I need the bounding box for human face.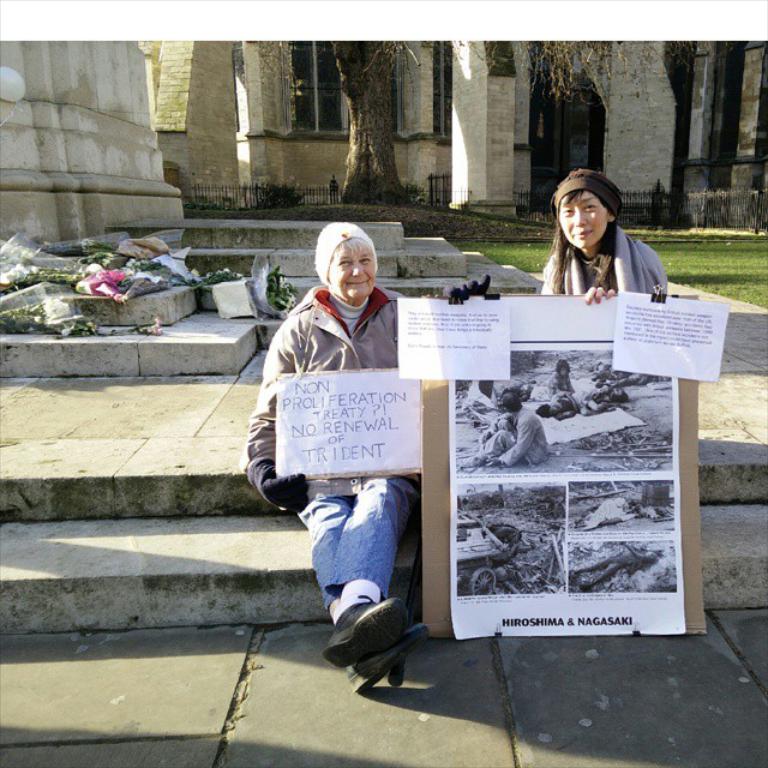
Here it is: x1=331 y1=242 x2=377 y2=292.
